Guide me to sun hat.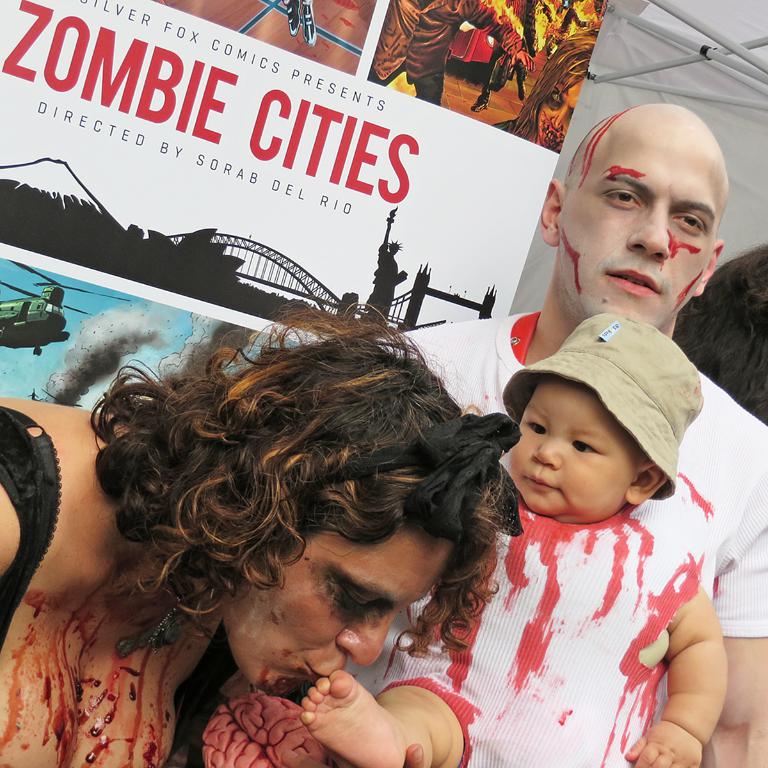
Guidance: select_region(490, 308, 707, 506).
